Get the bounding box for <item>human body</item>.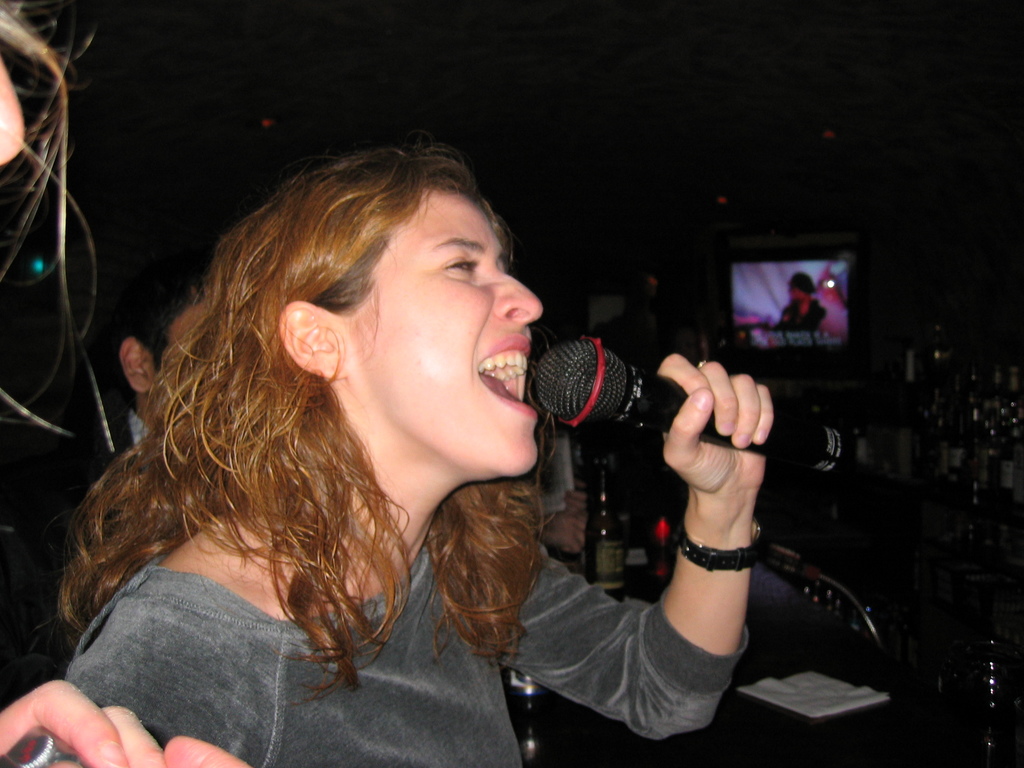
{"left": 45, "top": 146, "right": 699, "bottom": 740}.
